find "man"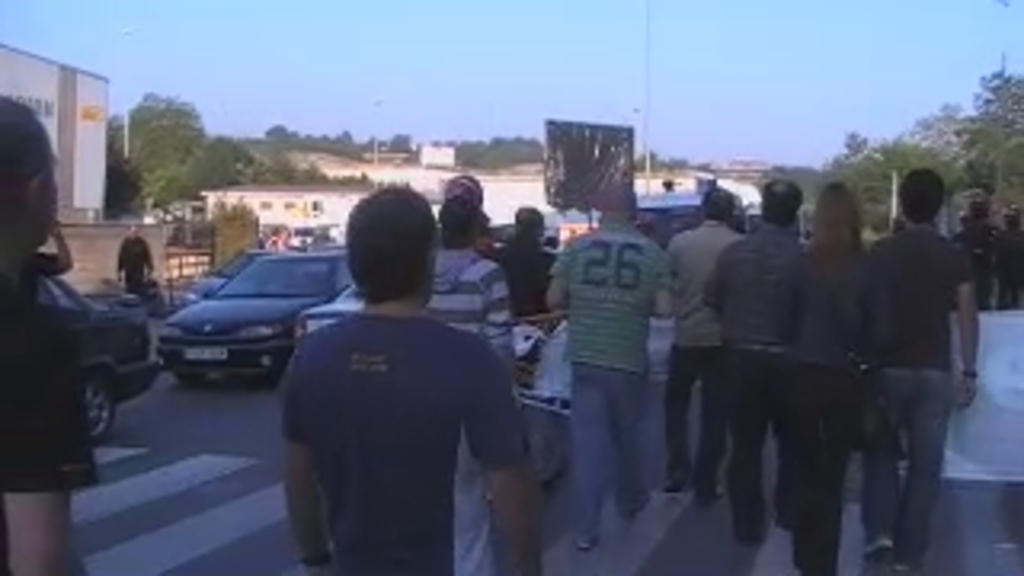
region(432, 198, 518, 573)
